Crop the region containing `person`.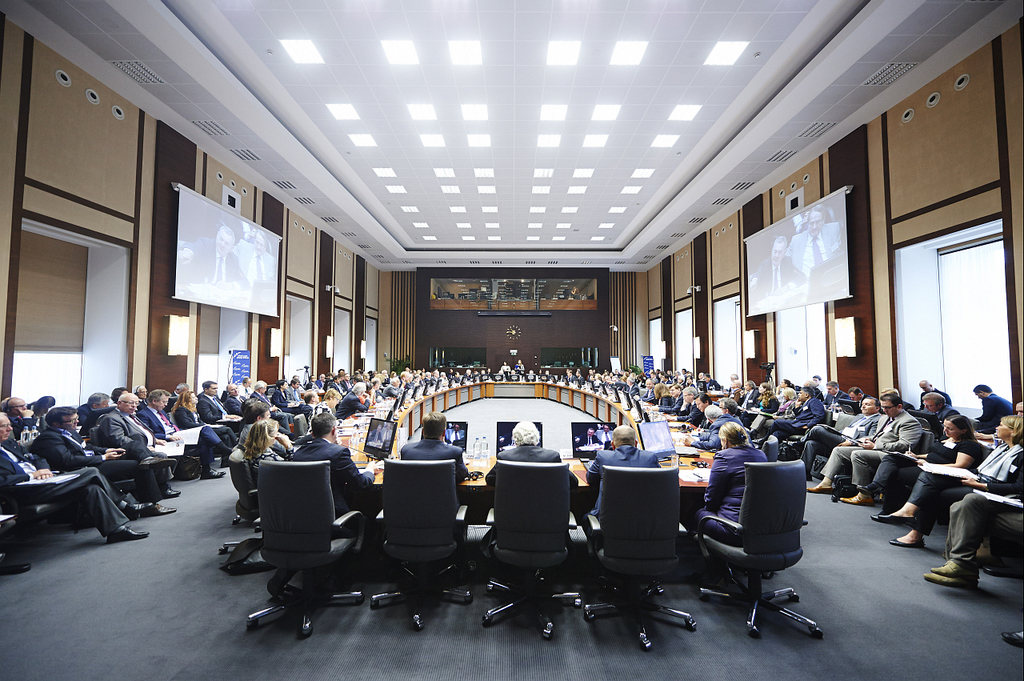
Crop region: bbox(715, 395, 744, 427).
